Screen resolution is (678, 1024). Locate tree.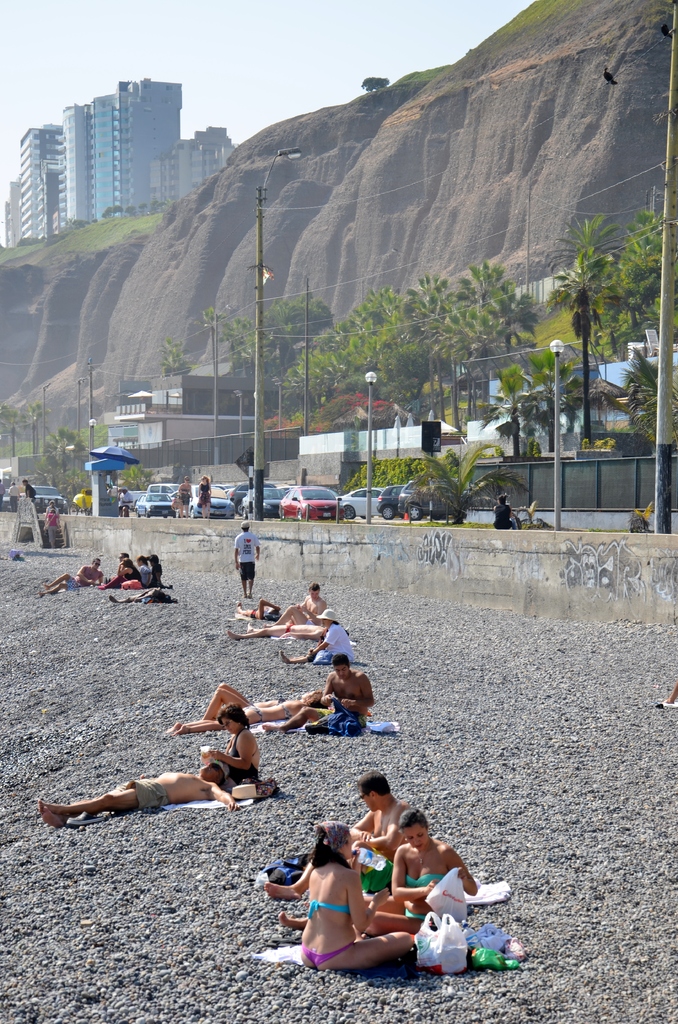
region(555, 220, 608, 439).
